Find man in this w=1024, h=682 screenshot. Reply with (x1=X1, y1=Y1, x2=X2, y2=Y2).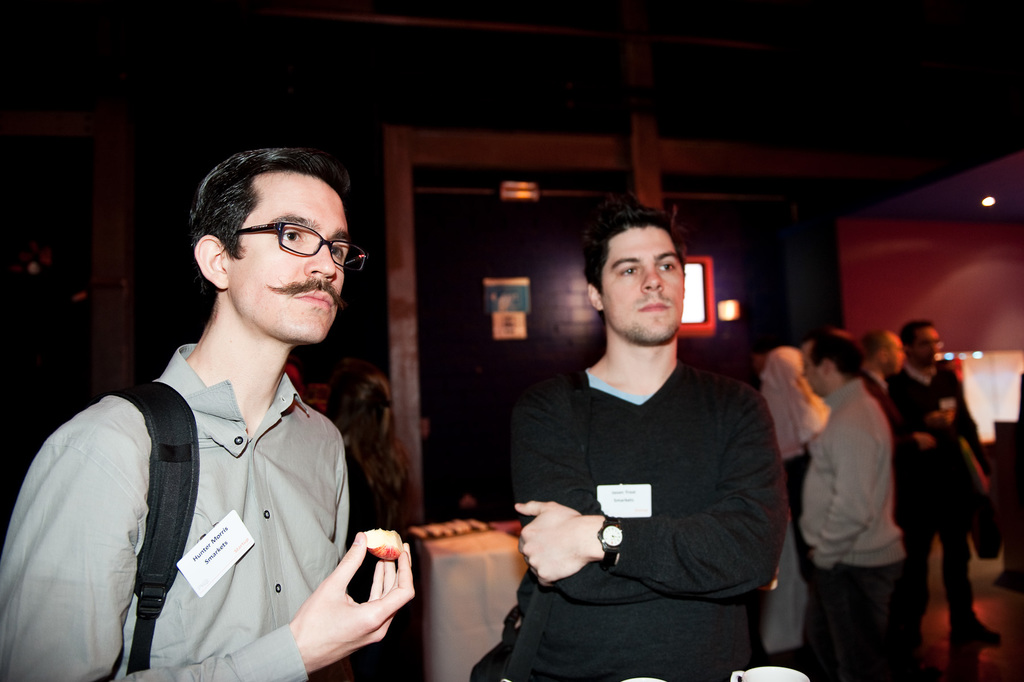
(x1=886, y1=319, x2=1002, y2=645).
